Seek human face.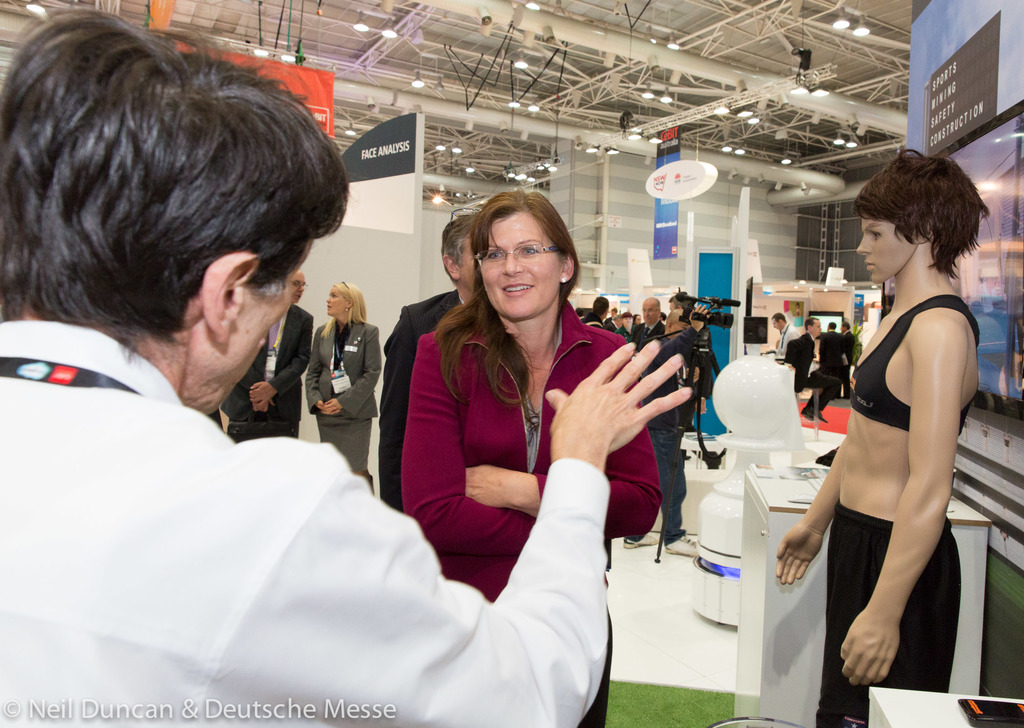
left=482, top=211, right=561, bottom=317.
